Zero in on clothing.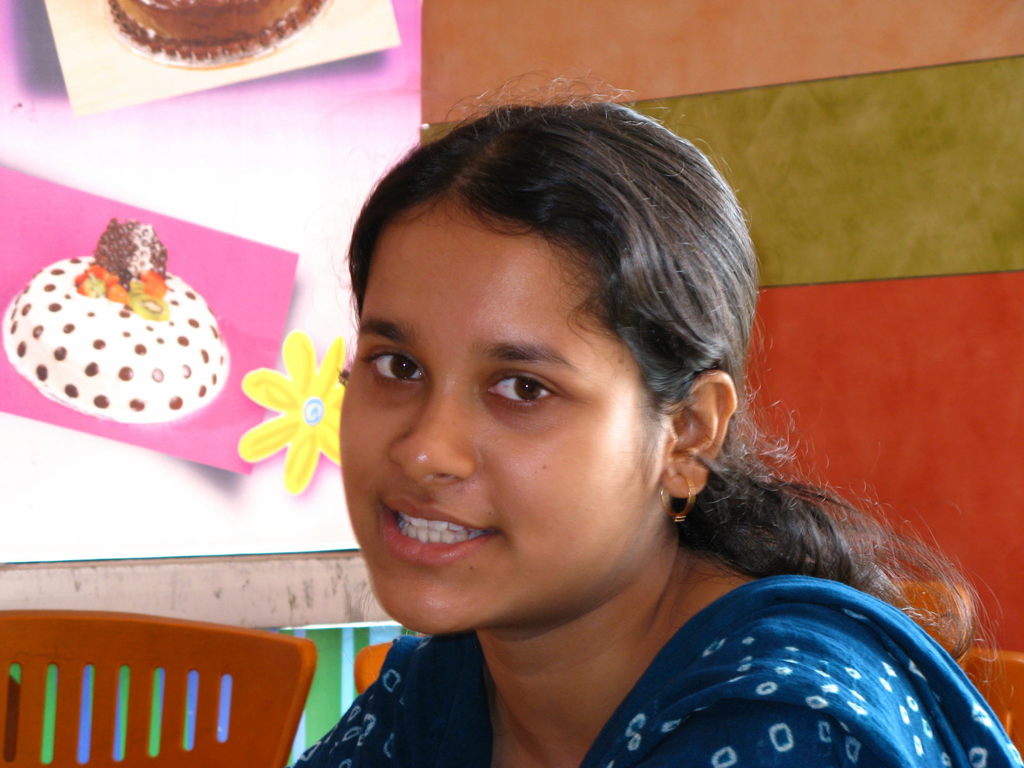
Zeroed in: (x1=292, y1=578, x2=1023, y2=767).
